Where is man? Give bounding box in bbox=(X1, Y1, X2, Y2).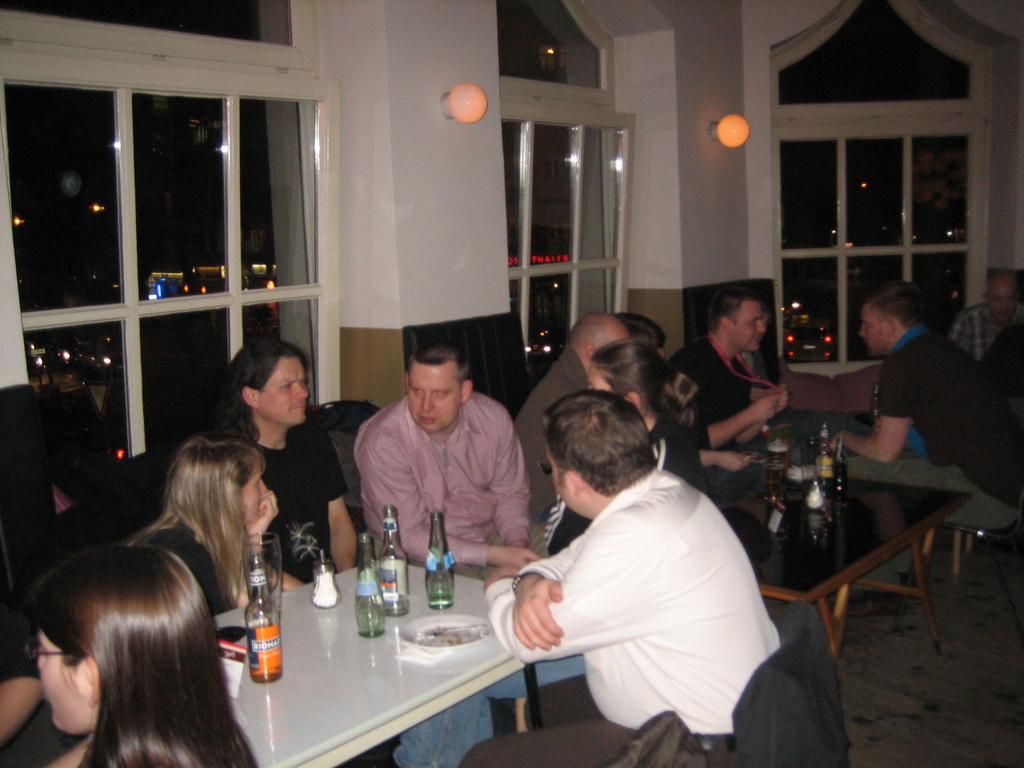
bbox=(671, 285, 783, 447).
